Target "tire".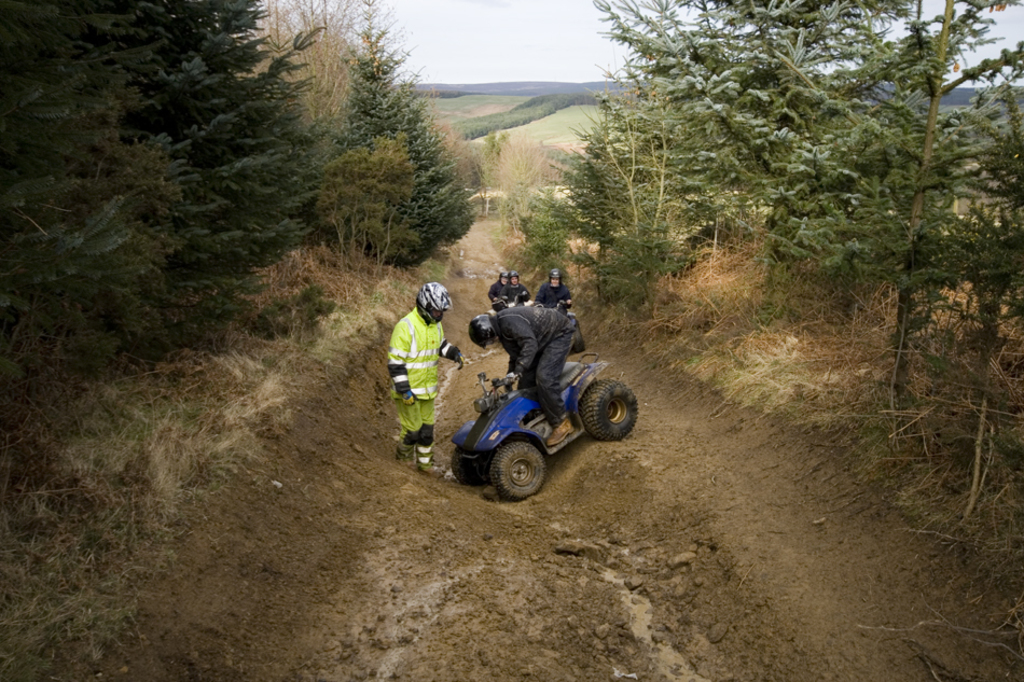
Target region: Rect(575, 326, 585, 351).
